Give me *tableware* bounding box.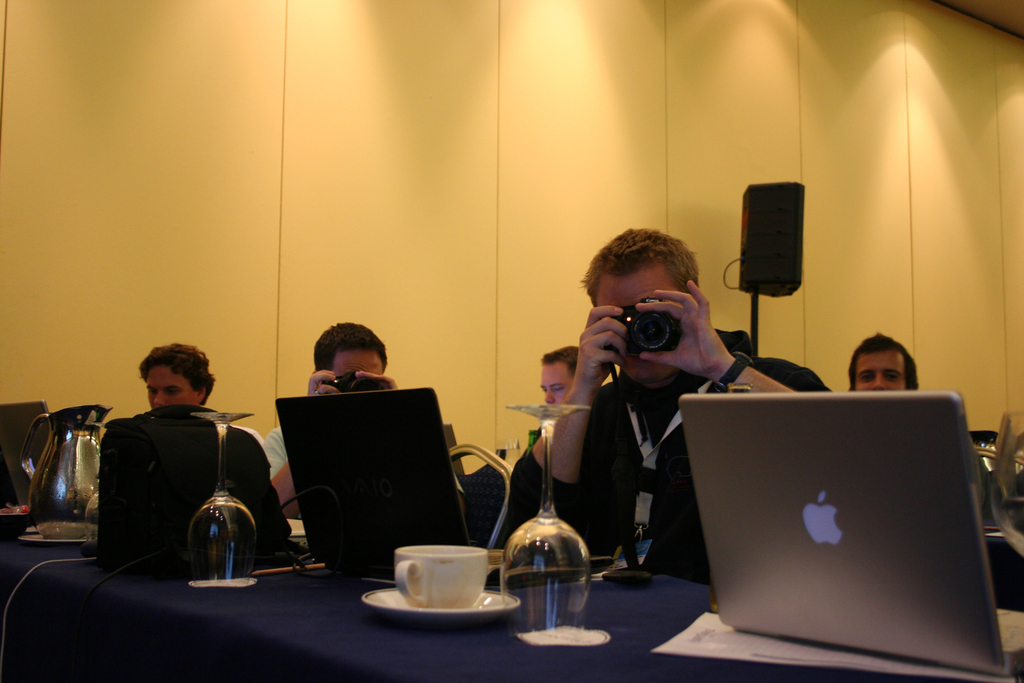
<bbox>490, 399, 590, 648</bbox>.
